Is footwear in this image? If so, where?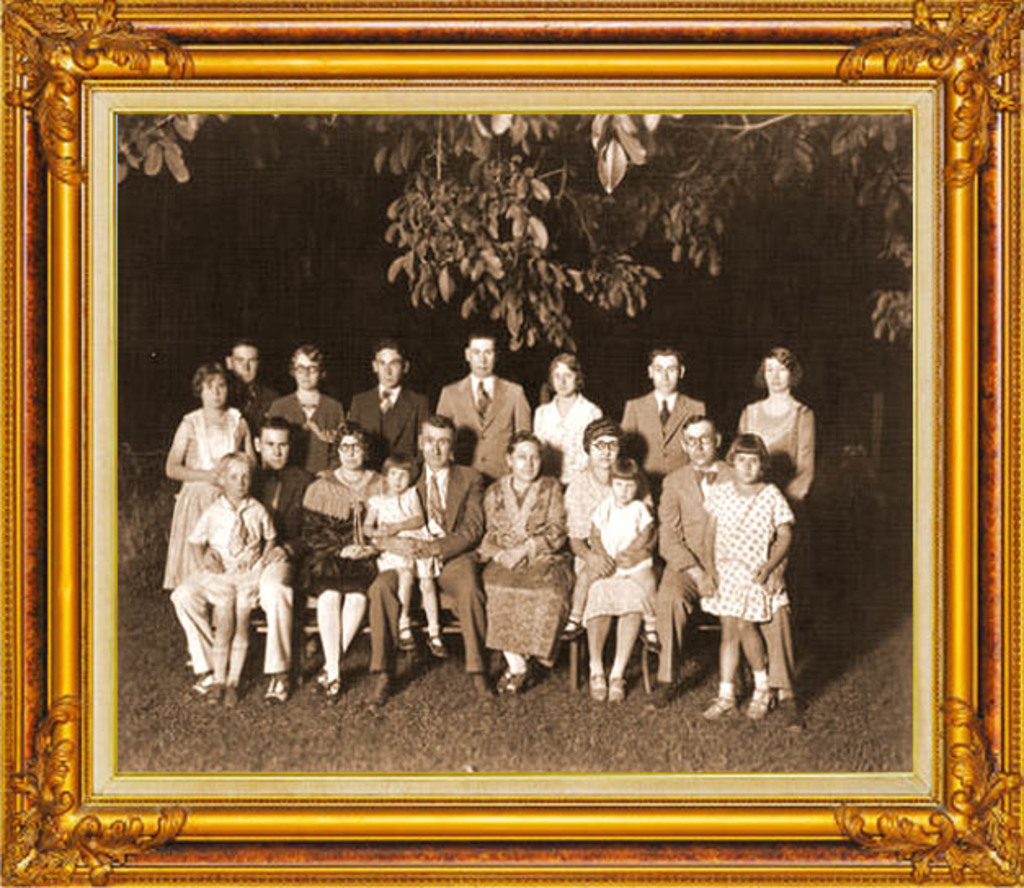
Yes, at 498:663:534:692.
